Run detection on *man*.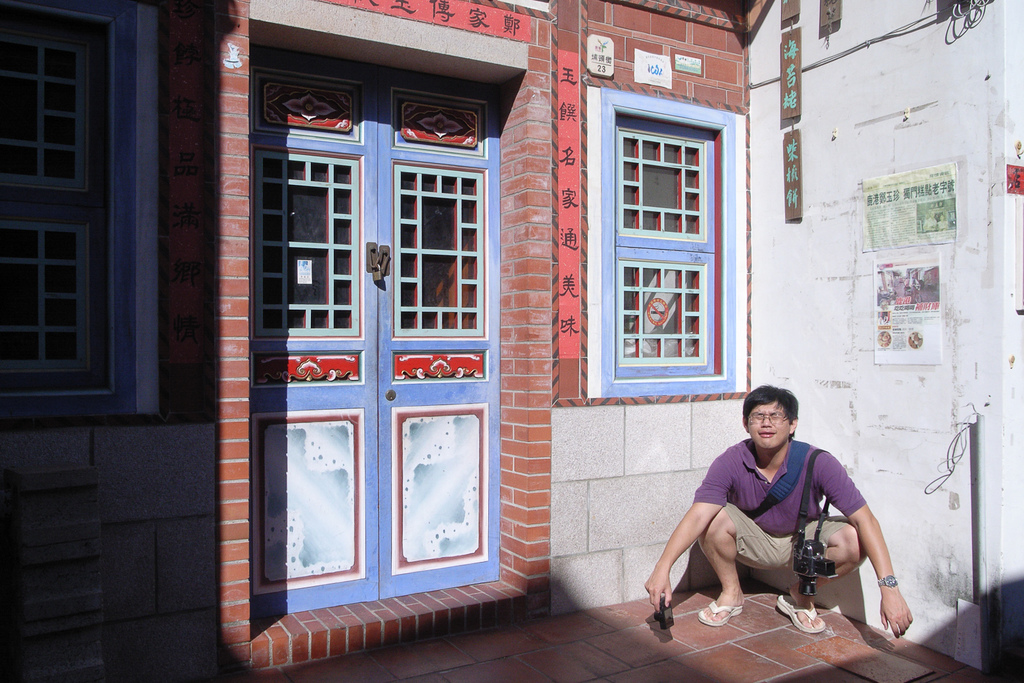
Result: [650,390,895,640].
